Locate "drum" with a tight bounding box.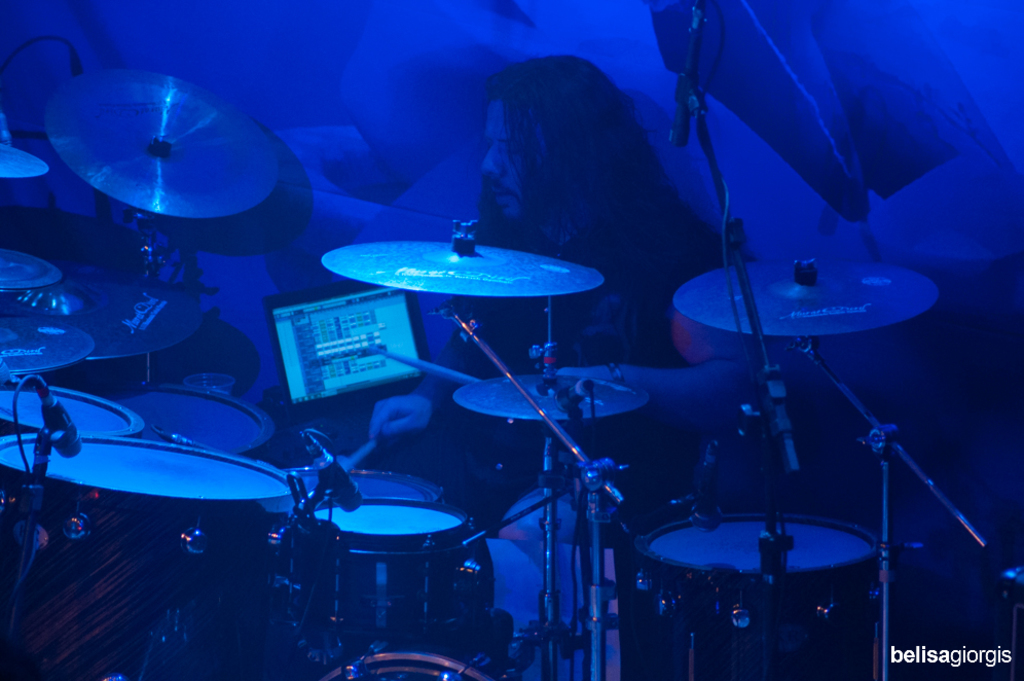
{"x1": 0, "y1": 430, "x2": 293, "y2": 680}.
